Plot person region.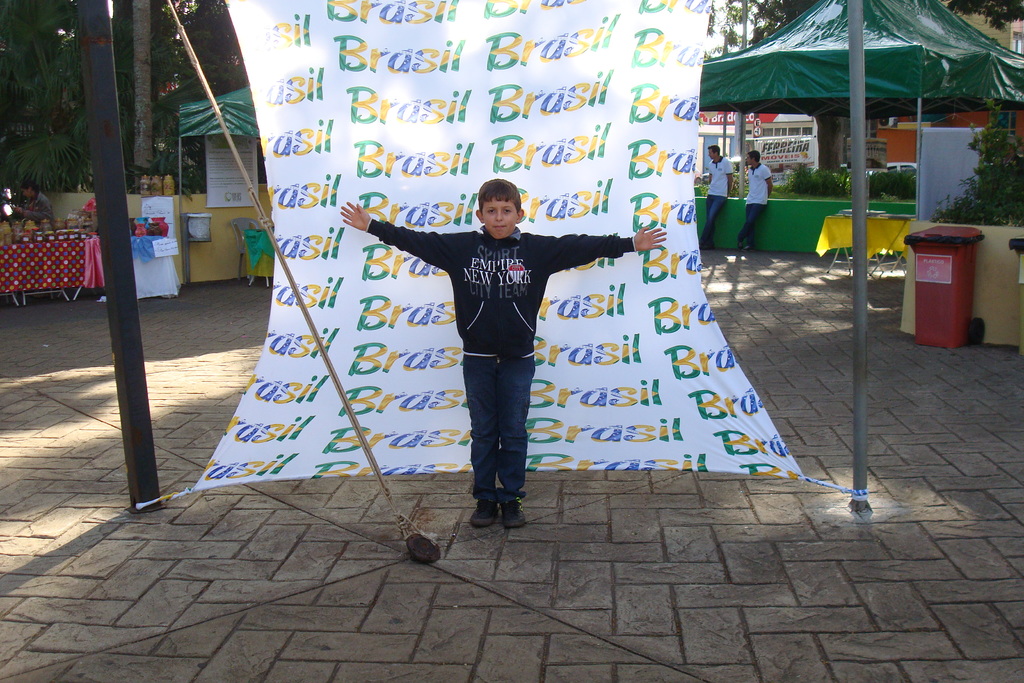
Plotted at 340,181,664,529.
